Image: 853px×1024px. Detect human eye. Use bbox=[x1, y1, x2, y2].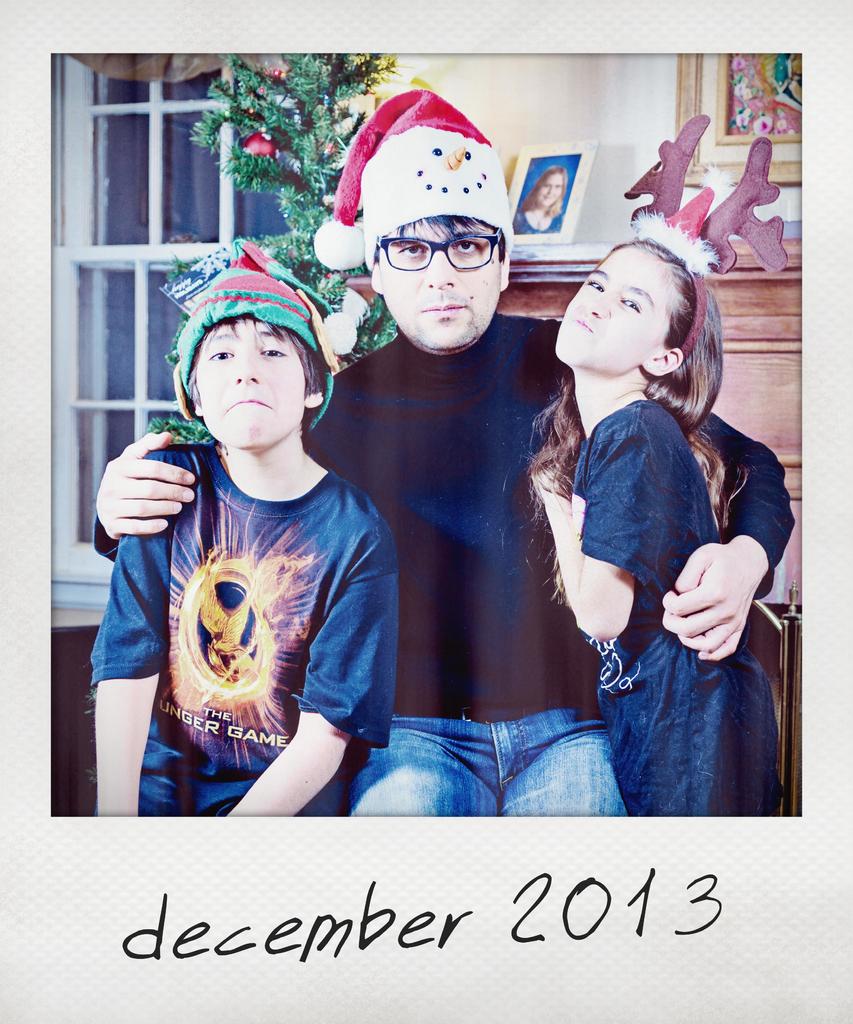
bbox=[394, 240, 429, 259].
